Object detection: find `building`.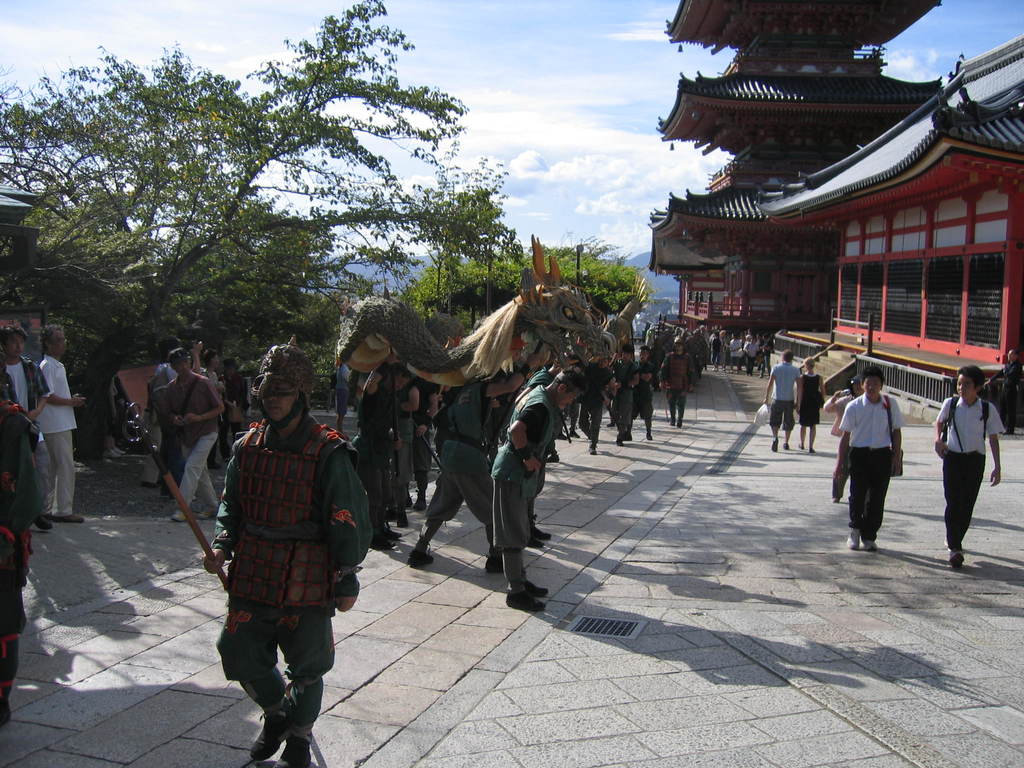
650,0,1023,431.
